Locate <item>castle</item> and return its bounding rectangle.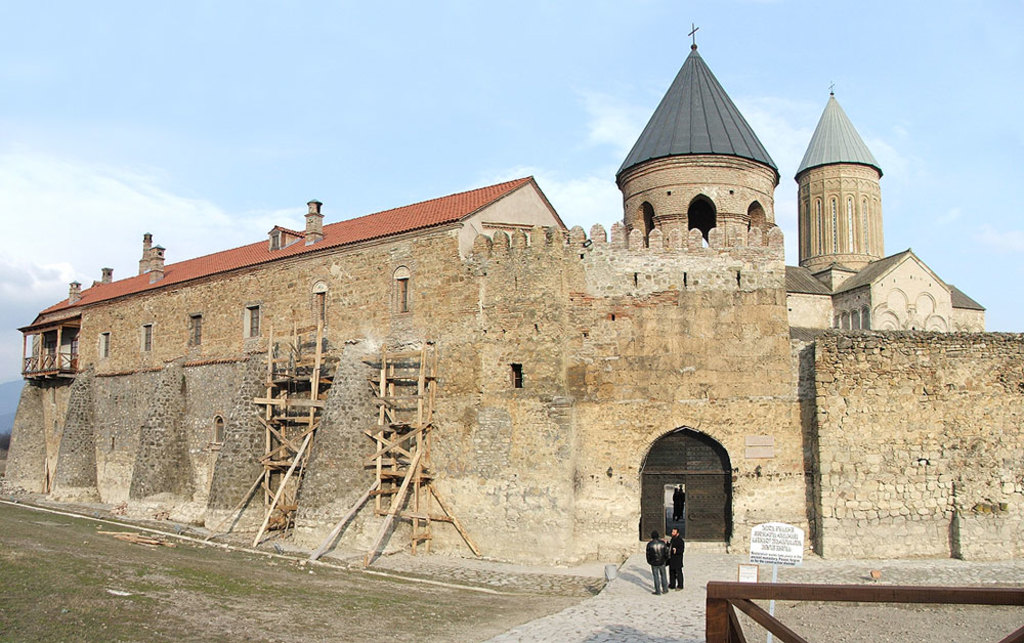
[x1=0, y1=14, x2=1023, y2=569].
